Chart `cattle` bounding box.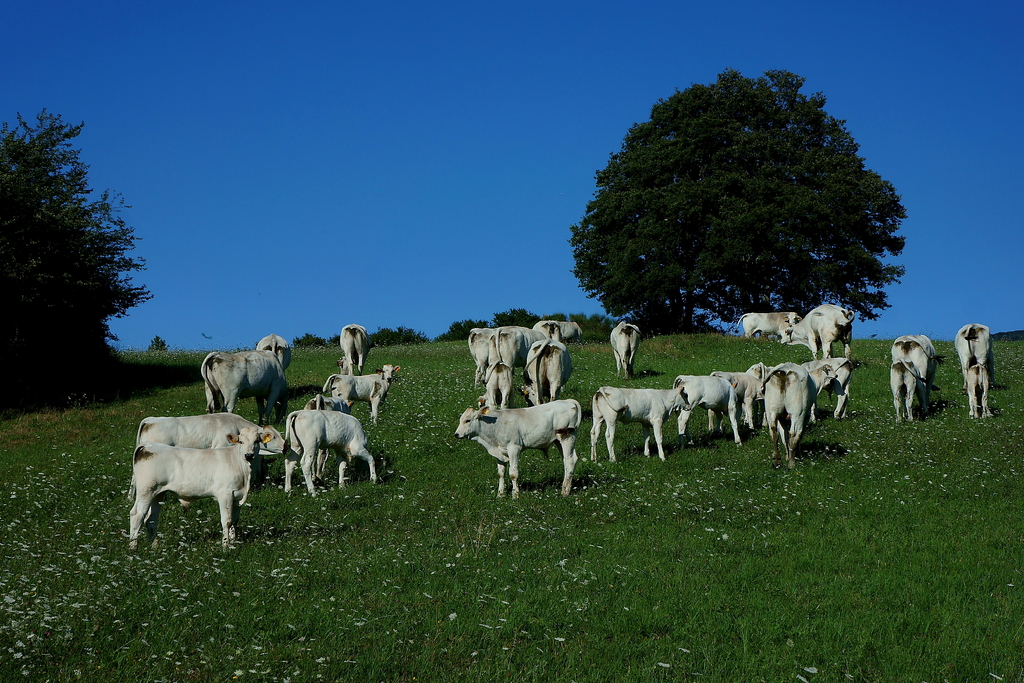
Charted: detection(956, 323, 998, 381).
